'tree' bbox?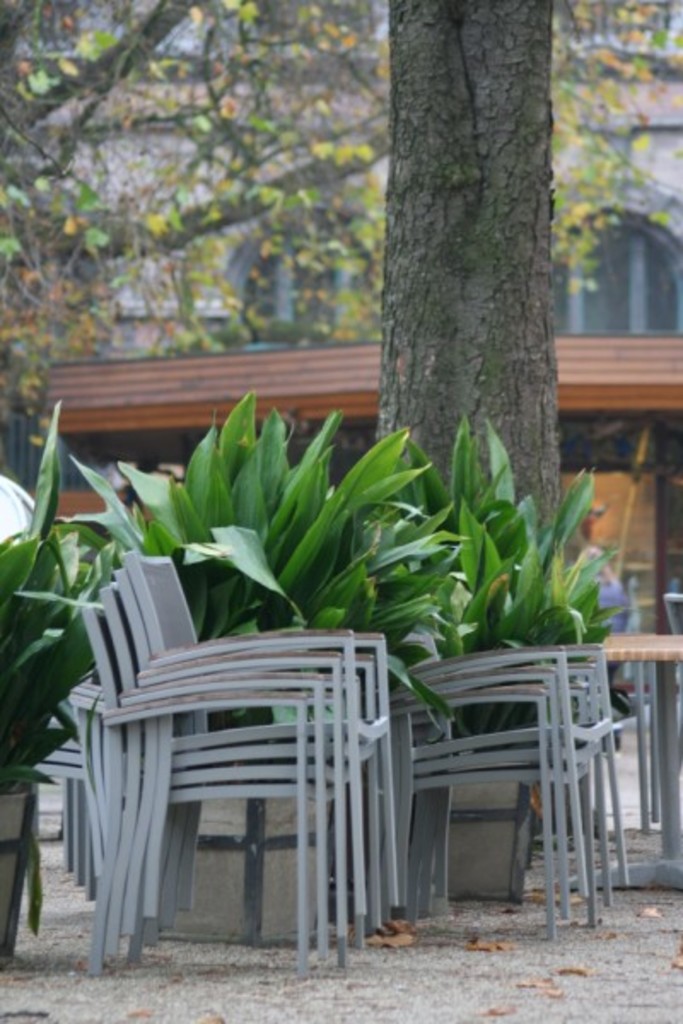
BBox(369, 3, 563, 539)
